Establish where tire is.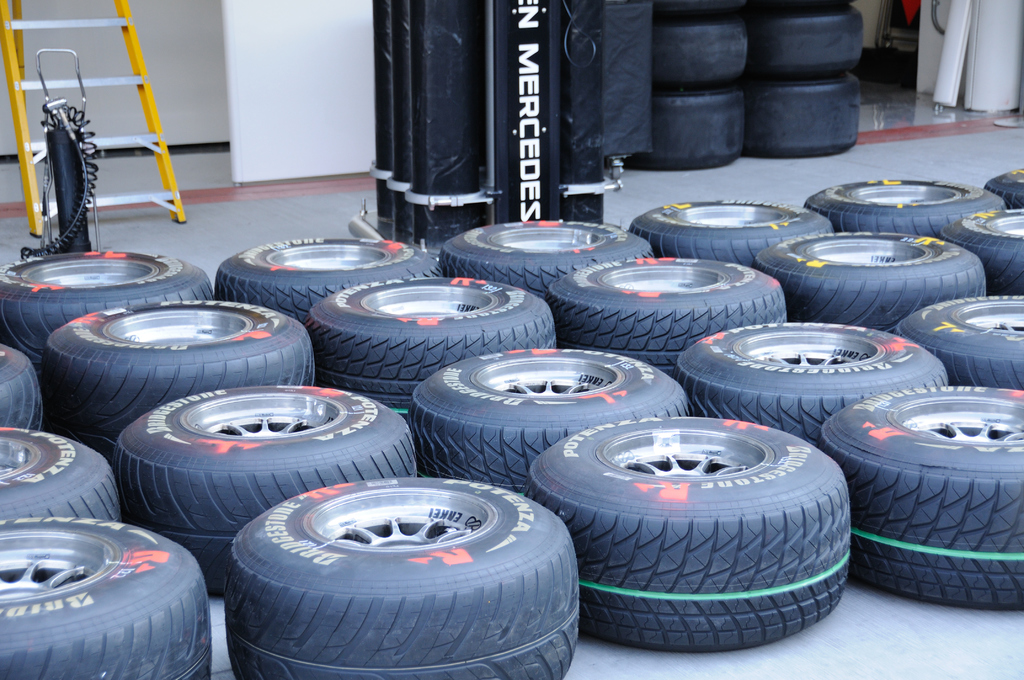
Established at (438, 219, 652, 298).
